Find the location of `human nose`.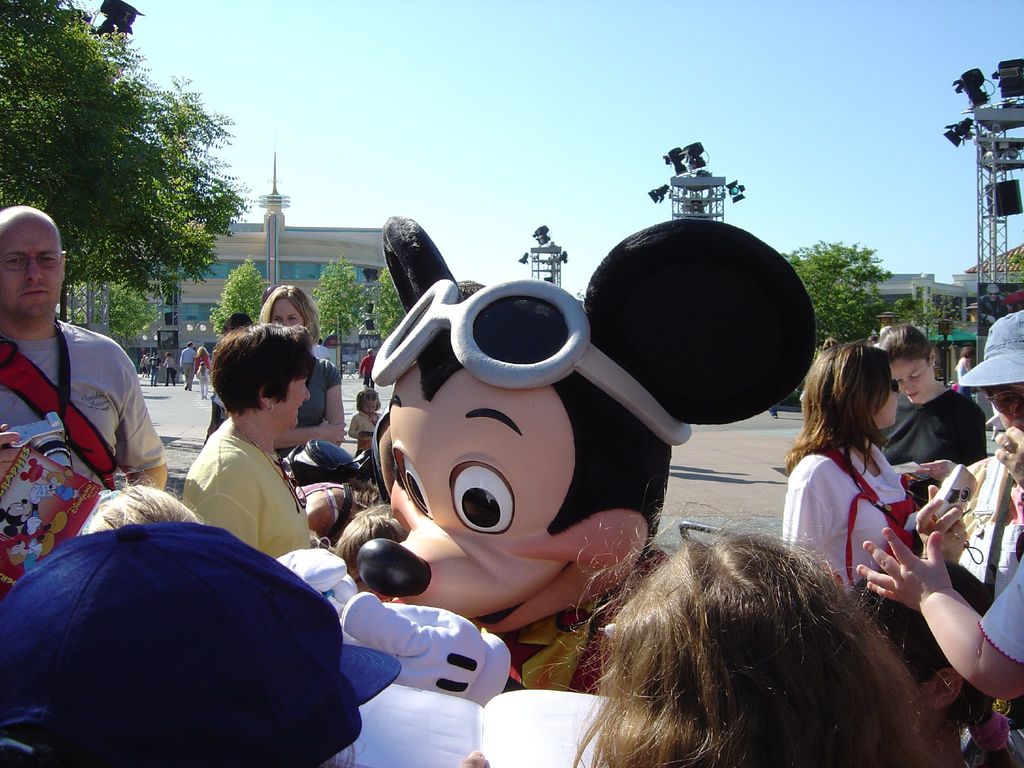
Location: <bbox>305, 383, 309, 400</bbox>.
